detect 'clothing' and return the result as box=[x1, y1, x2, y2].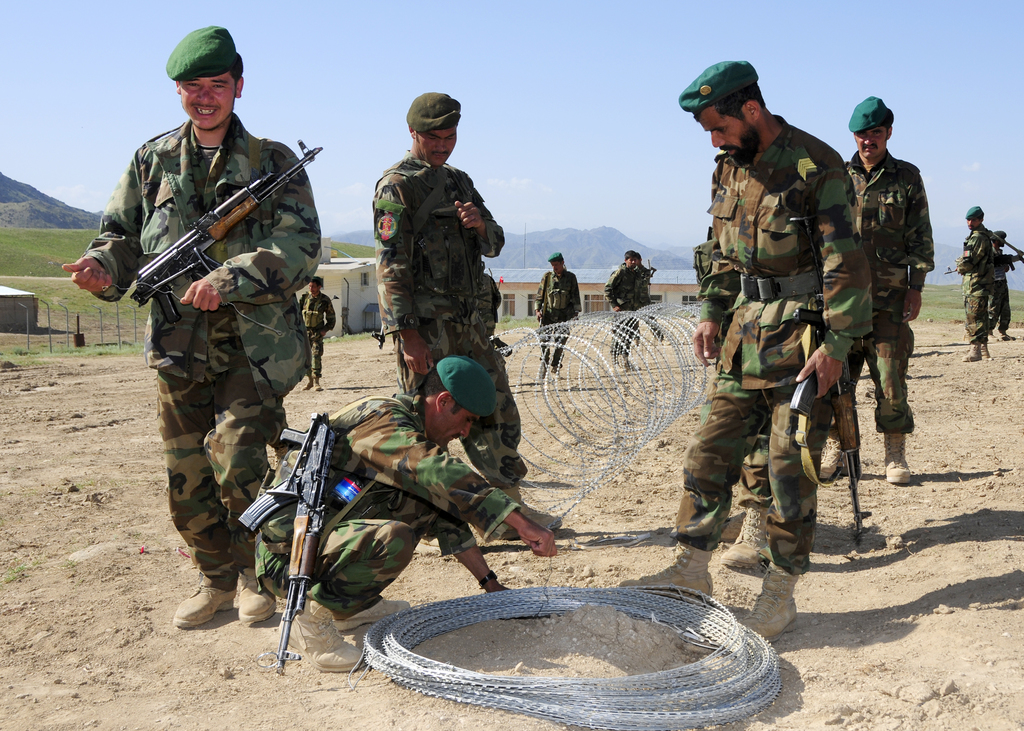
box=[988, 246, 1021, 335].
